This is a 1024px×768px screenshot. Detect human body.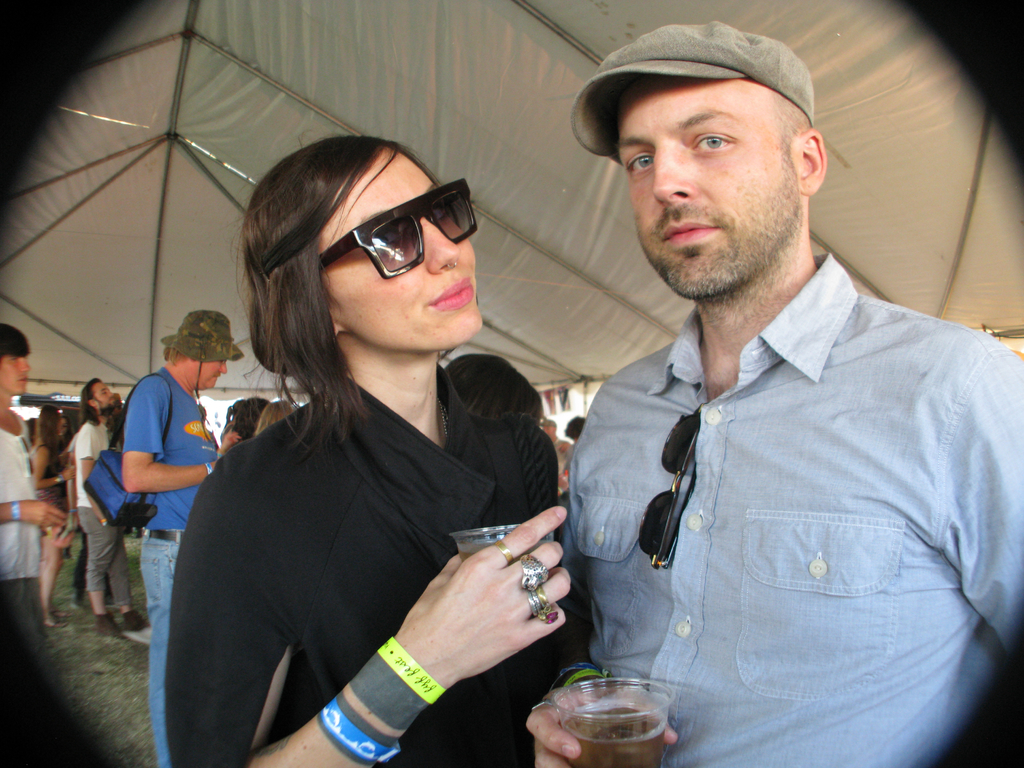
x1=568 y1=246 x2=1023 y2=767.
